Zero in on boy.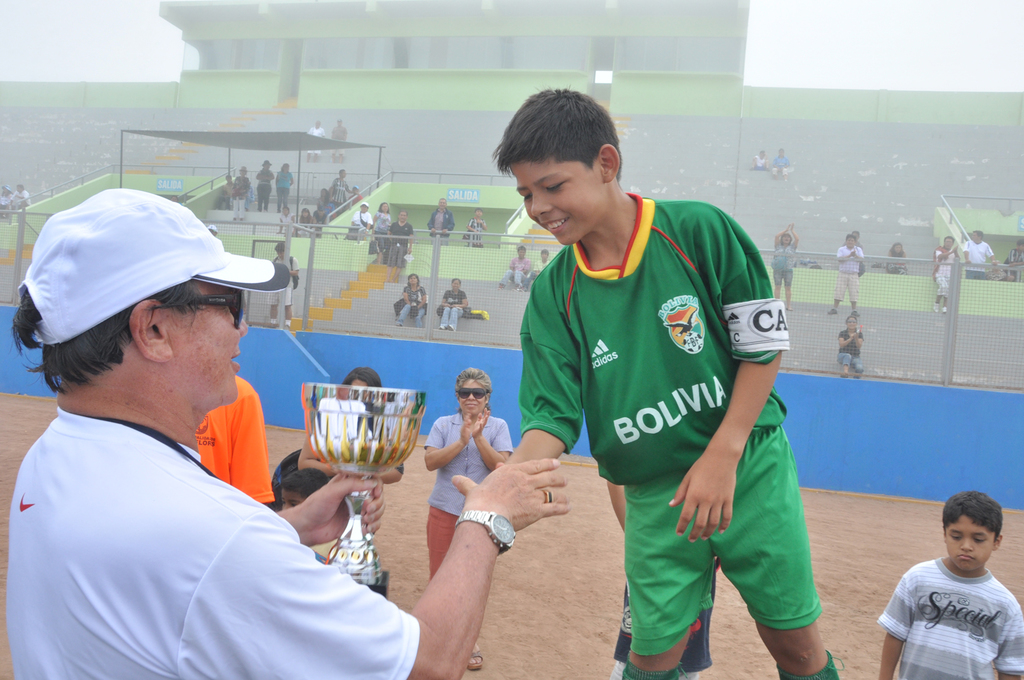
Zeroed in: (282,466,335,558).
